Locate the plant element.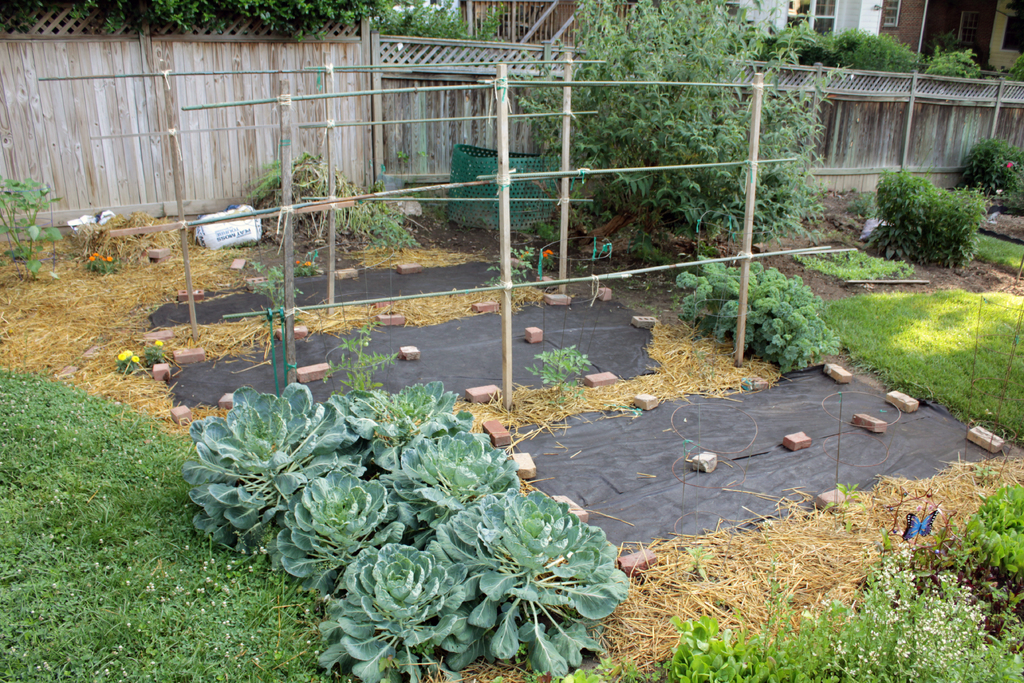
Element bbox: [971, 222, 1023, 278].
